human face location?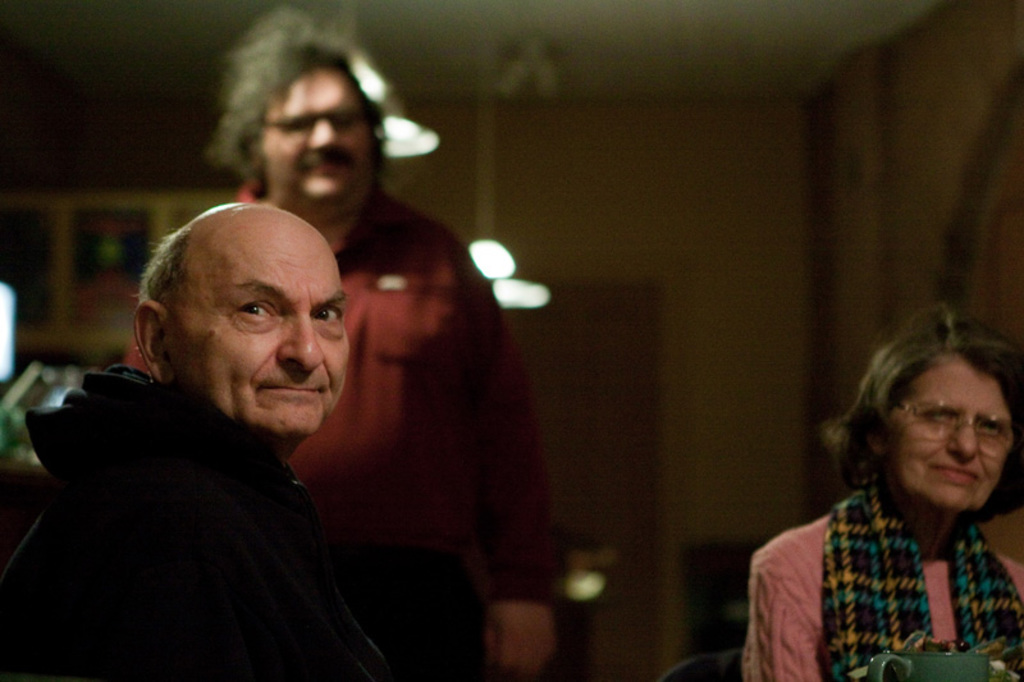
169:203:352:438
